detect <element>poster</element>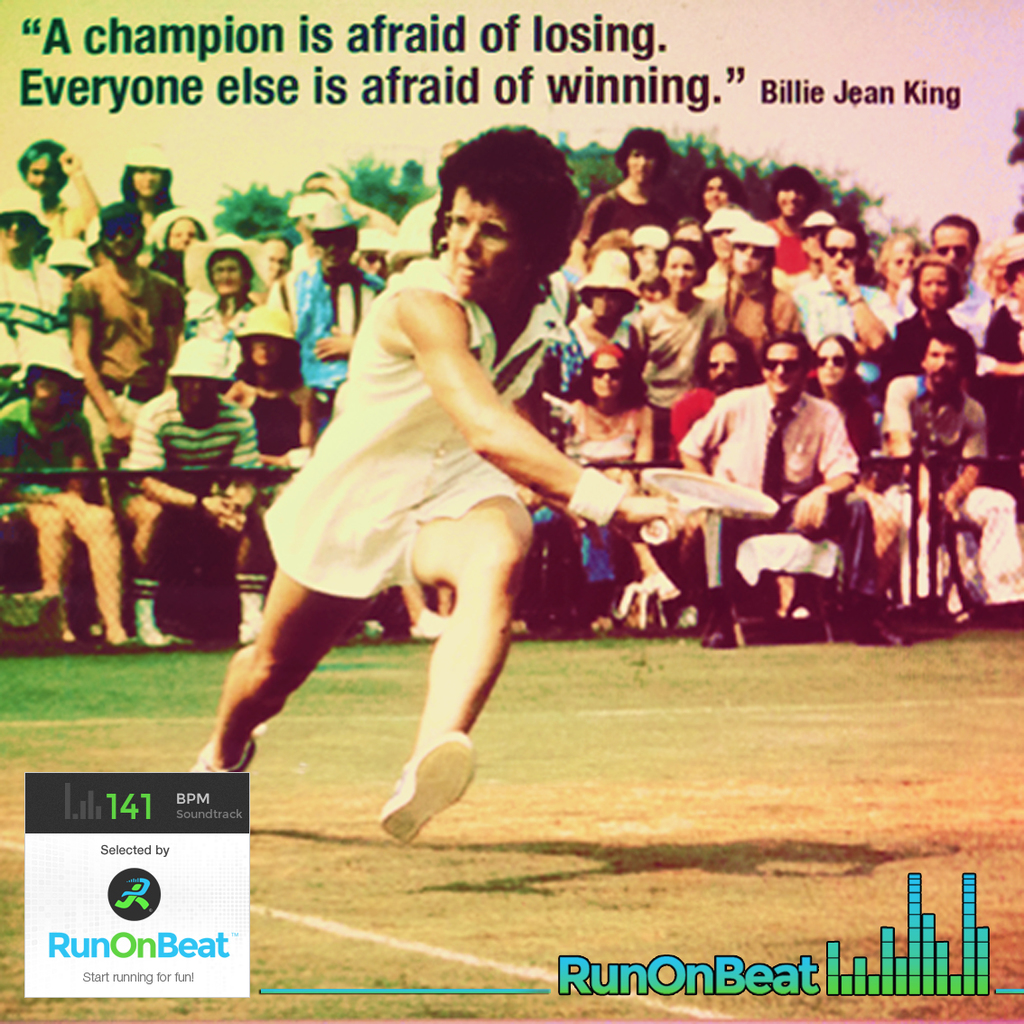
crop(0, 0, 1023, 1023)
